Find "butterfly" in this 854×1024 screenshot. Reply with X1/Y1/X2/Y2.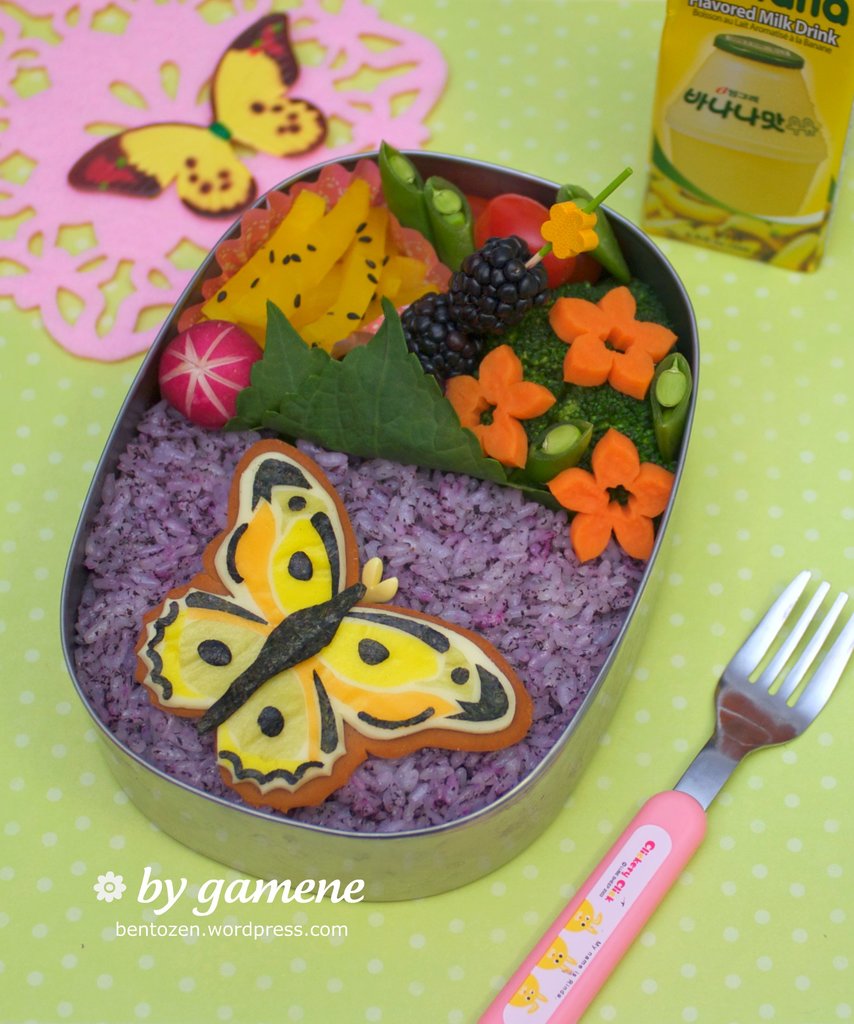
61/11/328/221.
